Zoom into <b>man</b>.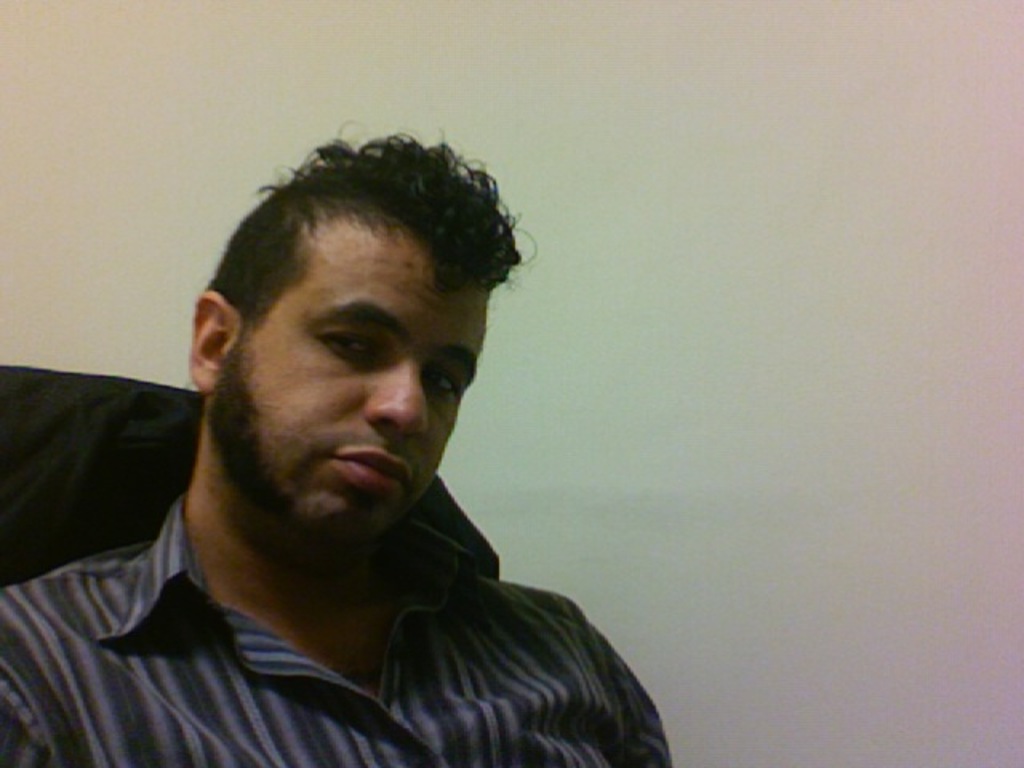
Zoom target: box(10, 134, 704, 767).
